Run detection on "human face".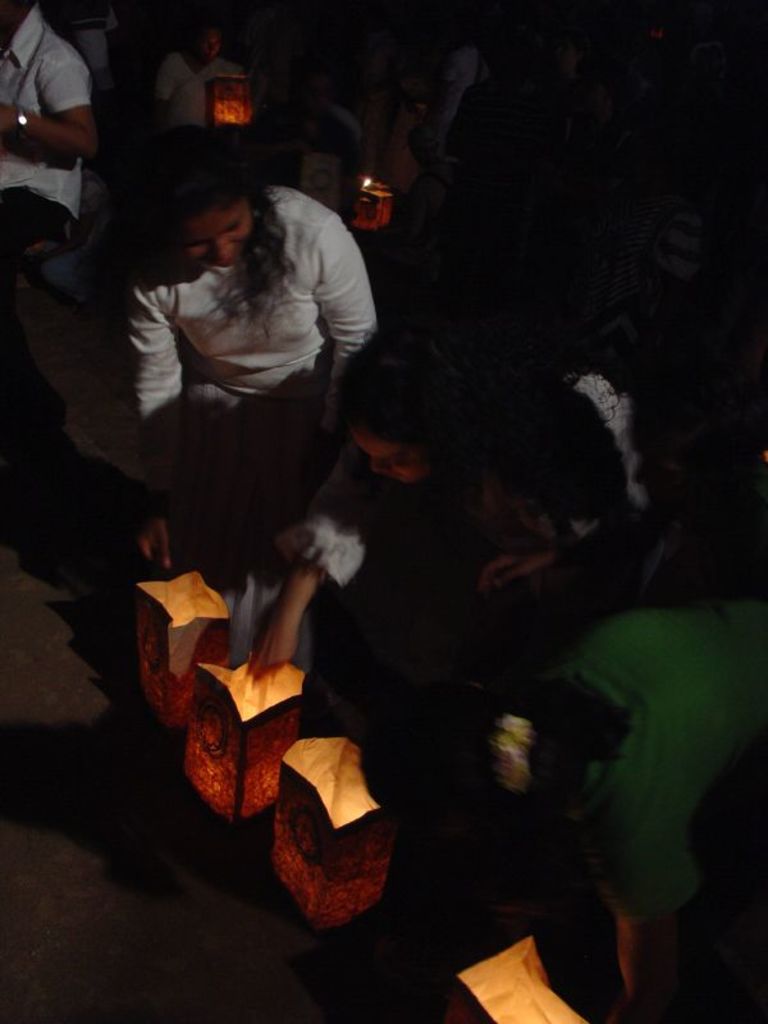
Result: [left=198, top=33, right=223, bottom=58].
